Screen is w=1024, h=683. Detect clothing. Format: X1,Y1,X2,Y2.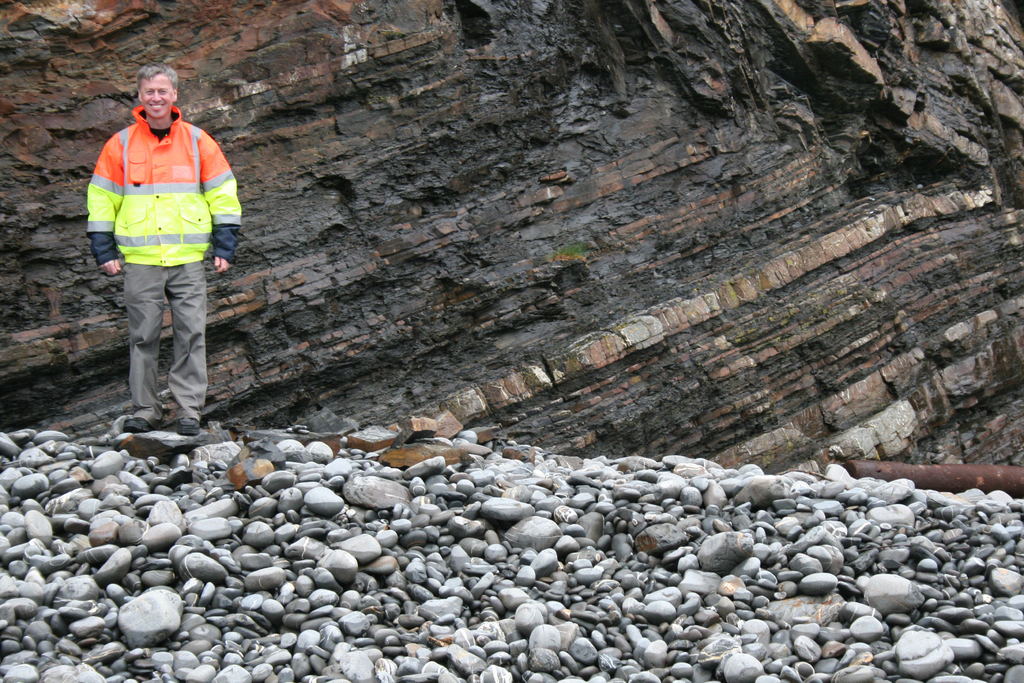
96,58,247,436.
